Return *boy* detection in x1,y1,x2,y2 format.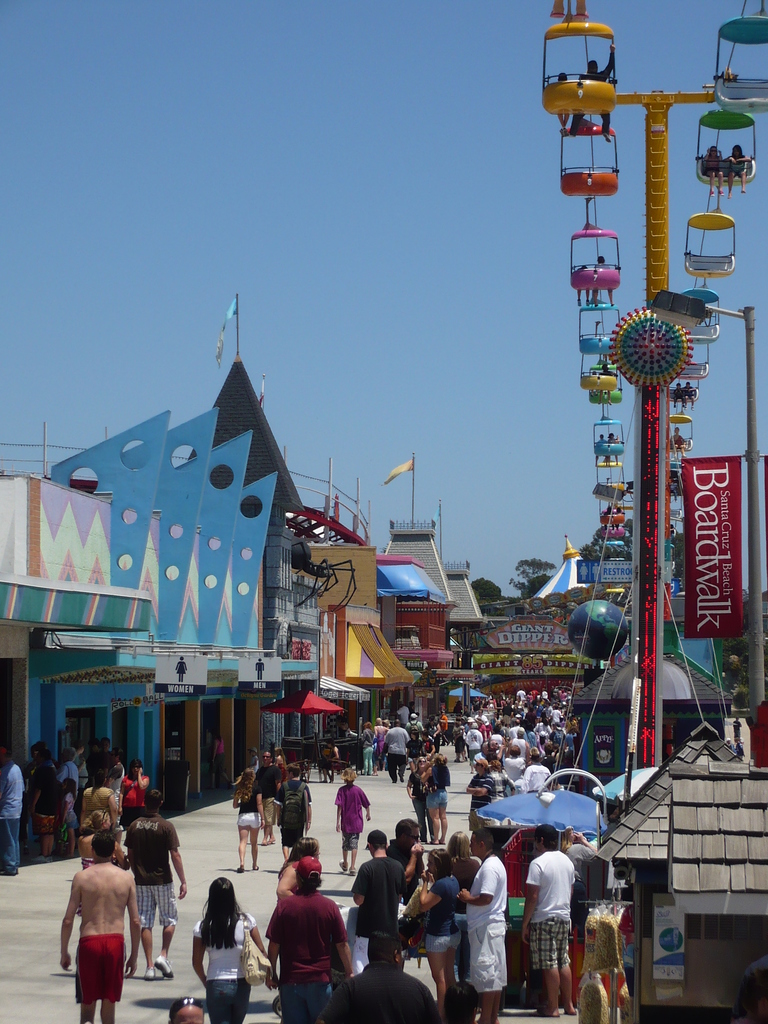
330,769,372,872.
